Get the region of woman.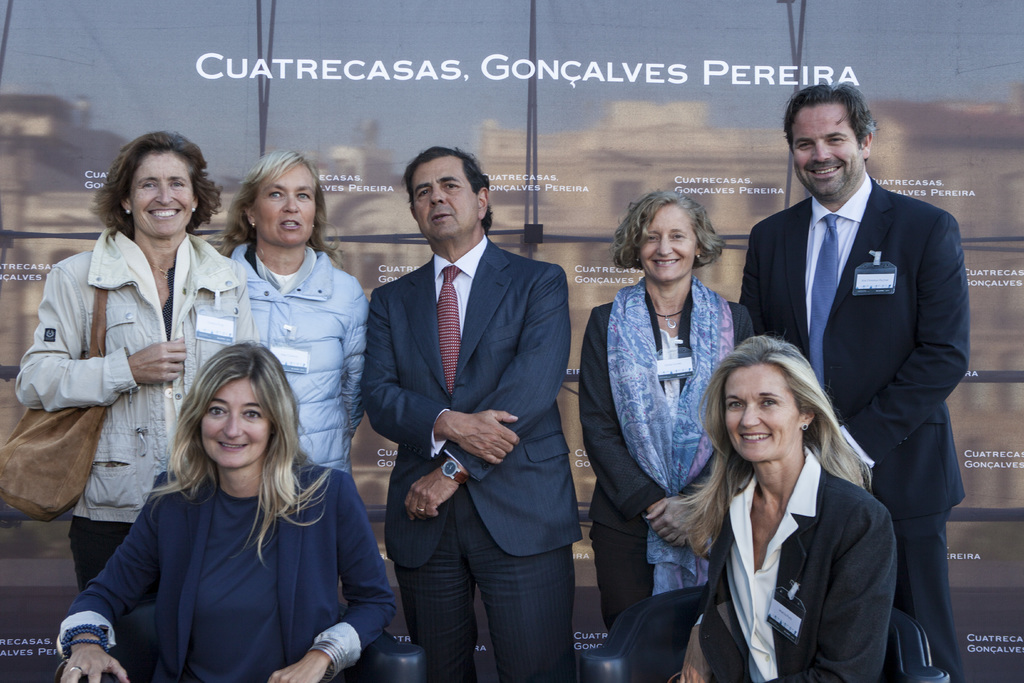
{"x1": 662, "y1": 336, "x2": 884, "y2": 680}.
